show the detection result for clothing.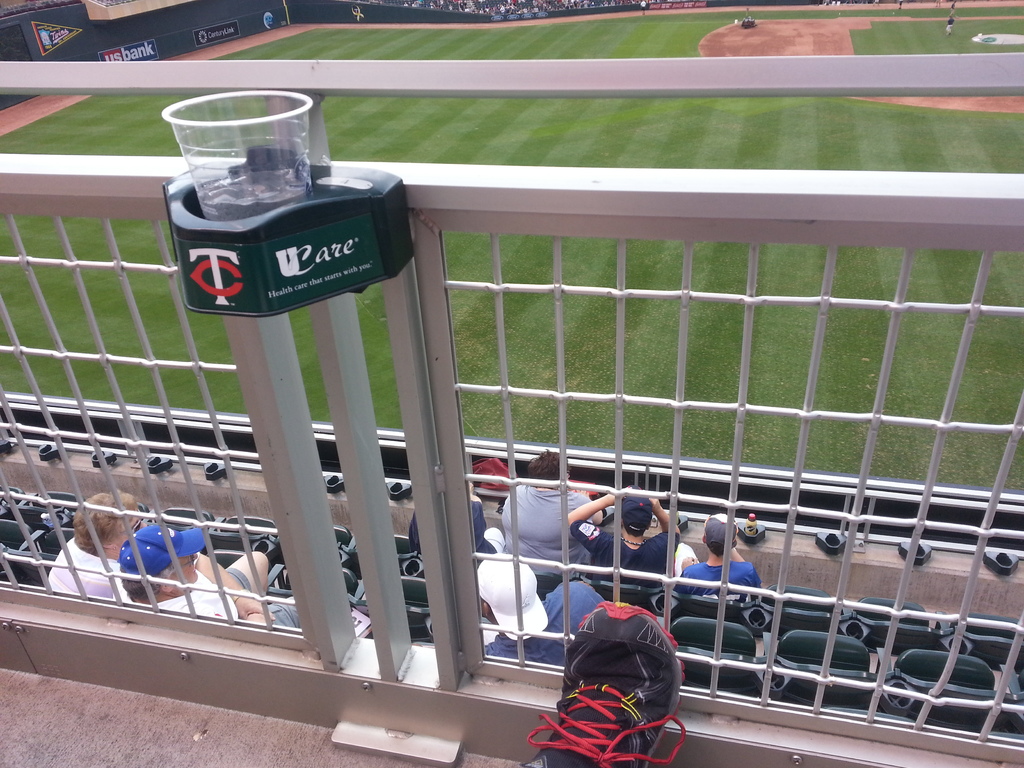
box(405, 498, 503, 559).
